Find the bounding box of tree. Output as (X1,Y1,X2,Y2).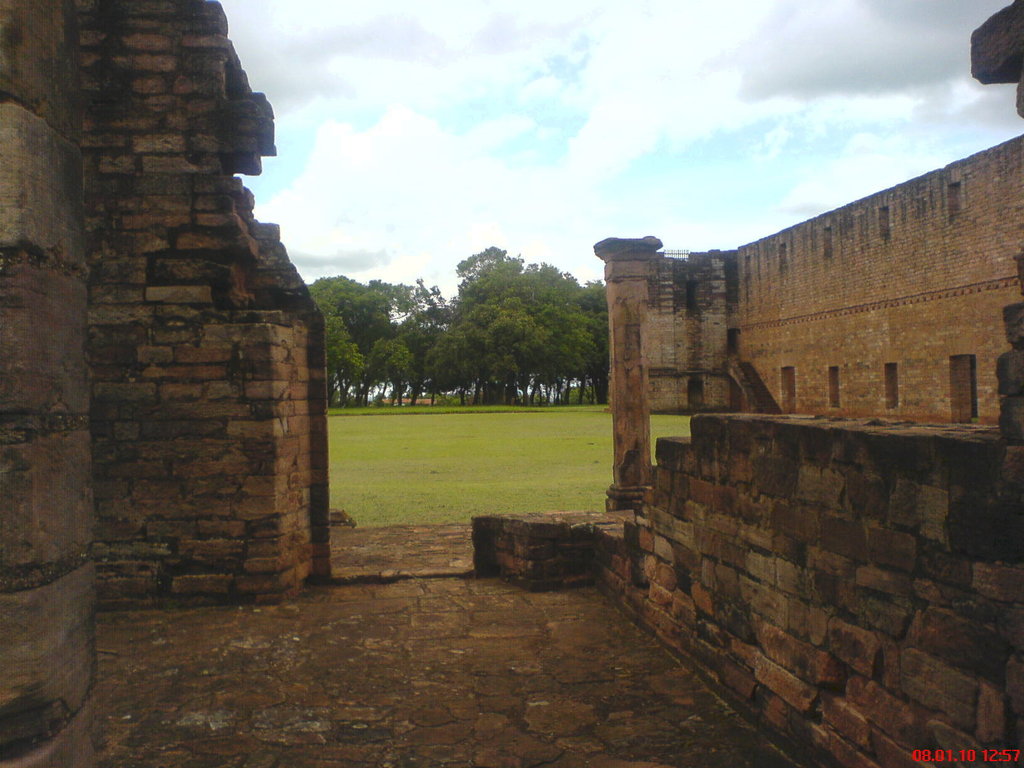
(442,244,540,317).
